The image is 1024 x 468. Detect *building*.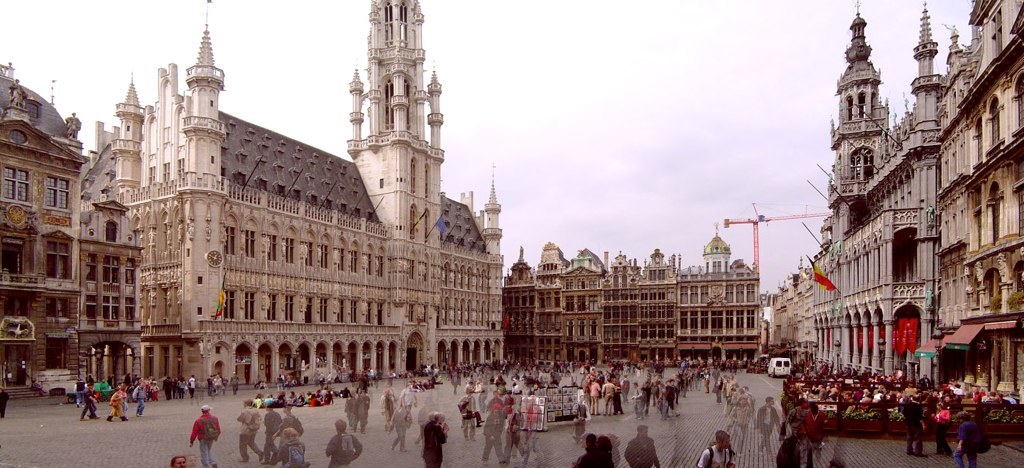
Detection: (x1=81, y1=0, x2=504, y2=388).
